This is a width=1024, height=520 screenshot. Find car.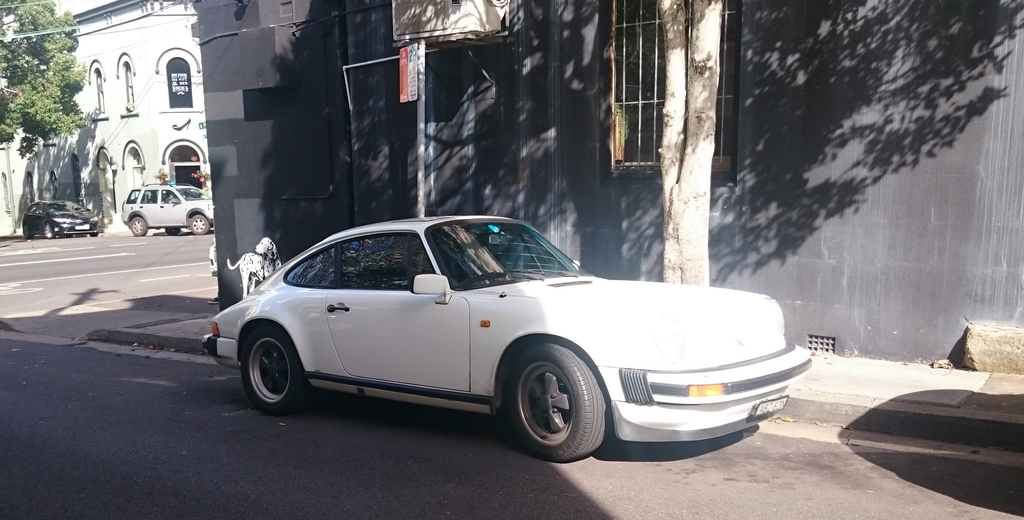
Bounding box: pyautogui.locateOnScreen(20, 199, 104, 240).
